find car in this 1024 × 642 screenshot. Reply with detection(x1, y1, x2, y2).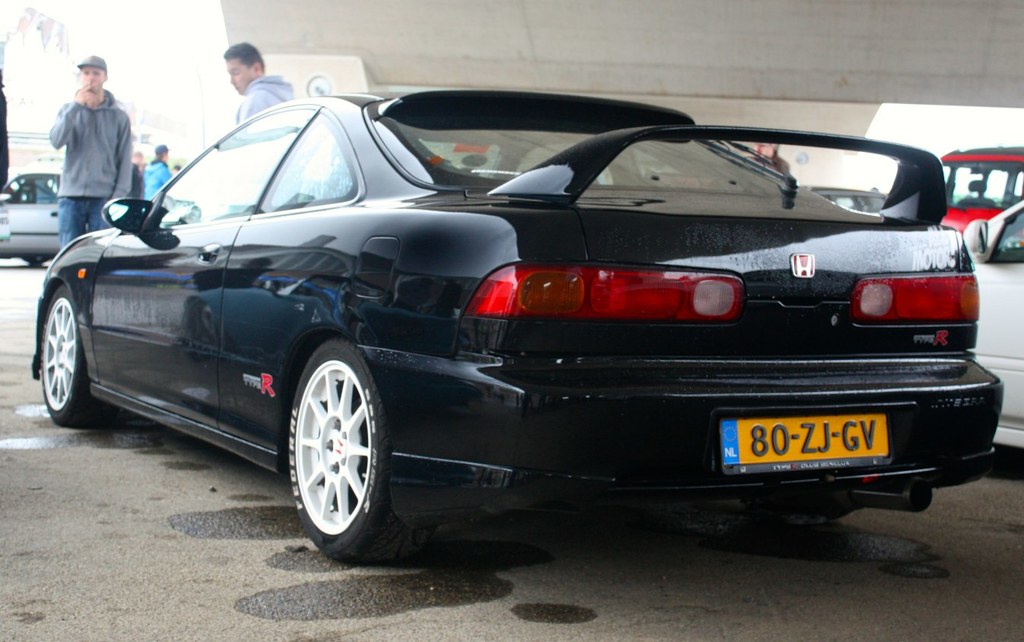
detection(0, 167, 70, 256).
